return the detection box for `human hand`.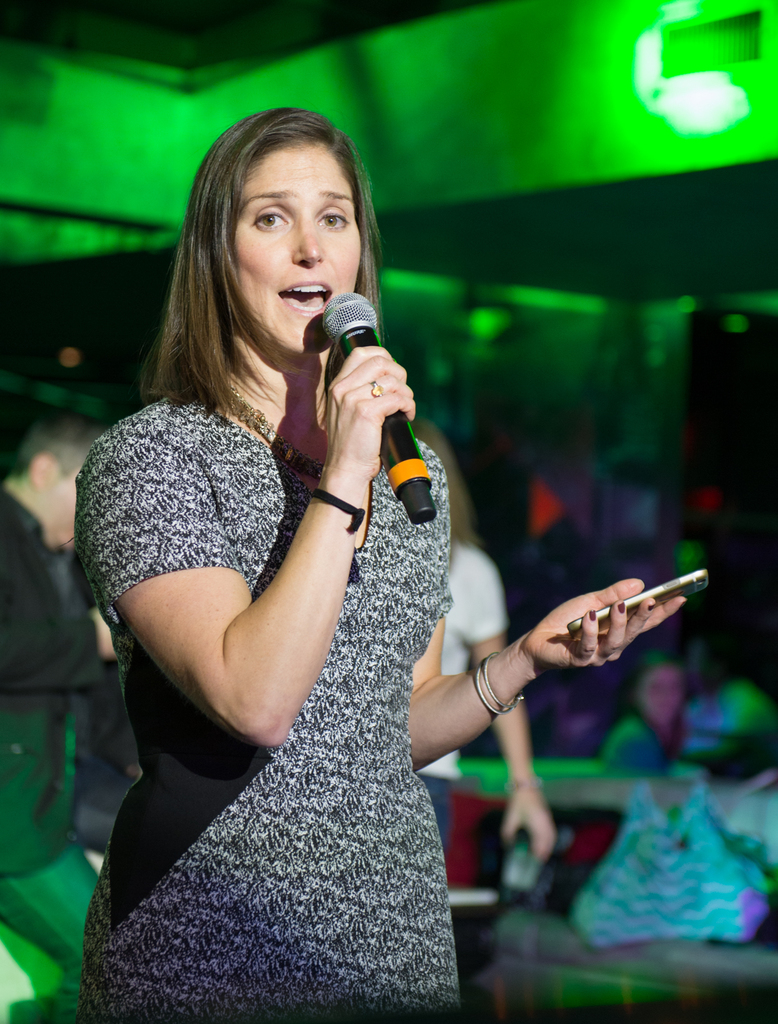
locate(471, 580, 715, 712).
